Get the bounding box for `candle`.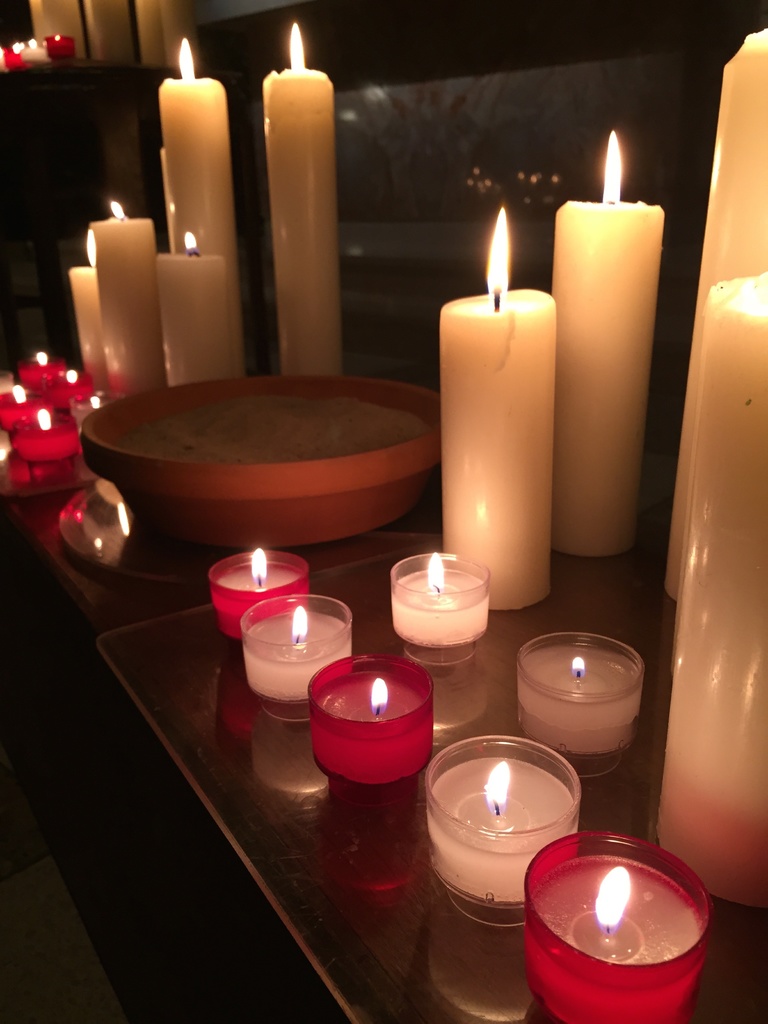
{"x1": 389, "y1": 548, "x2": 485, "y2": 645}.
